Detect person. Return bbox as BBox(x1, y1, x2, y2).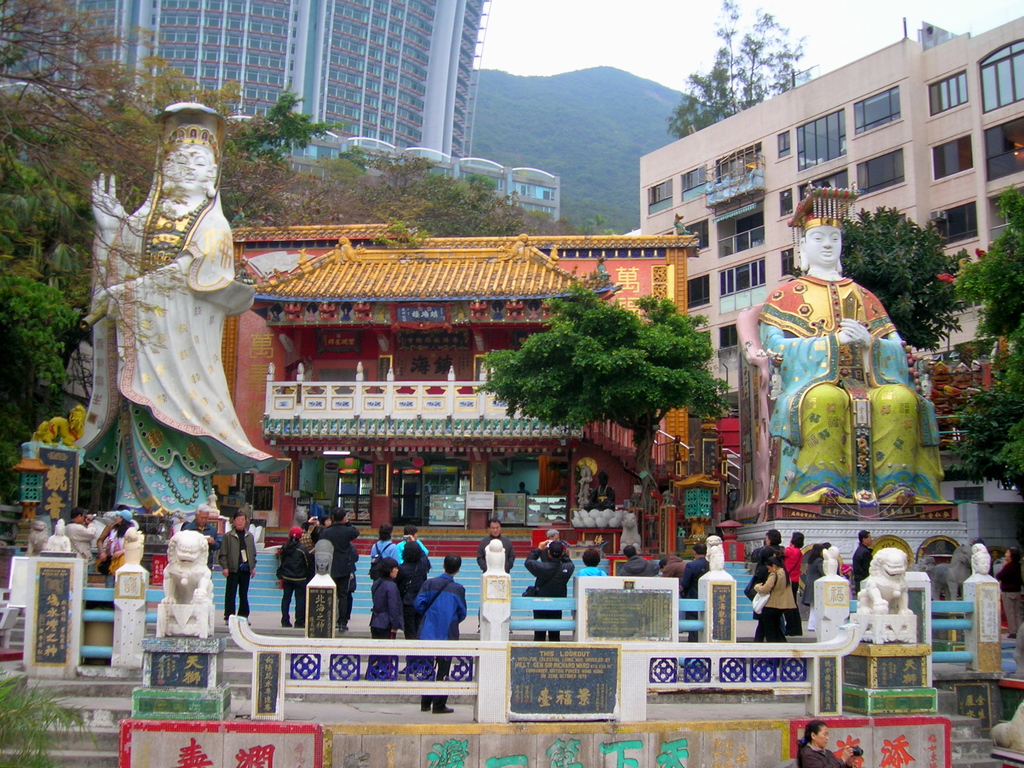
BBox(515, 479, 533, 500).
